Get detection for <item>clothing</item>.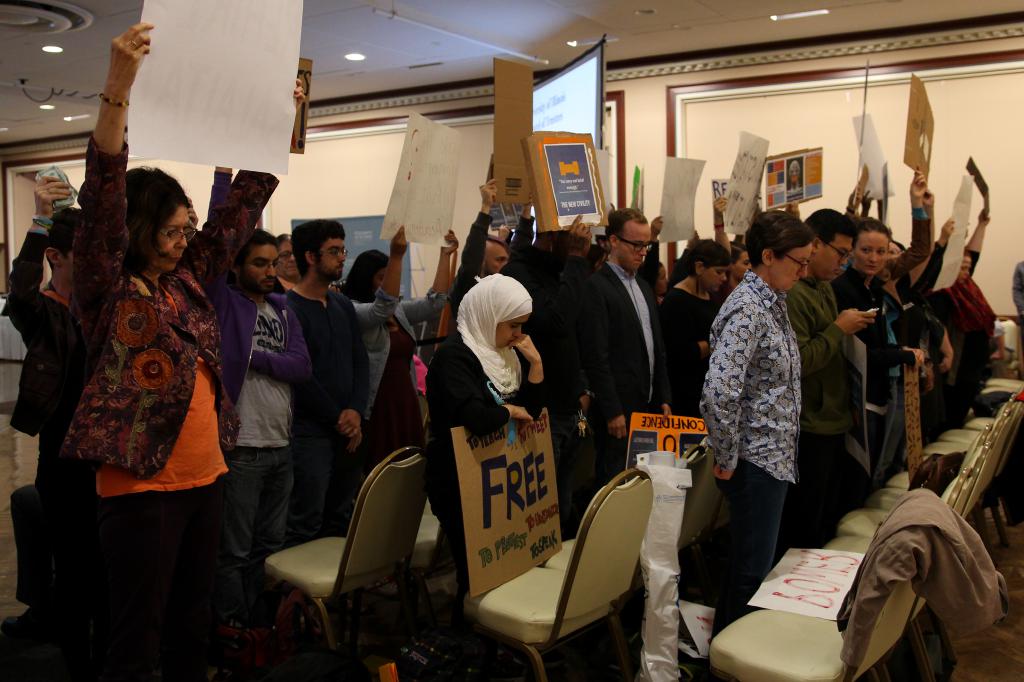
Detection: 351/281/452/461.
